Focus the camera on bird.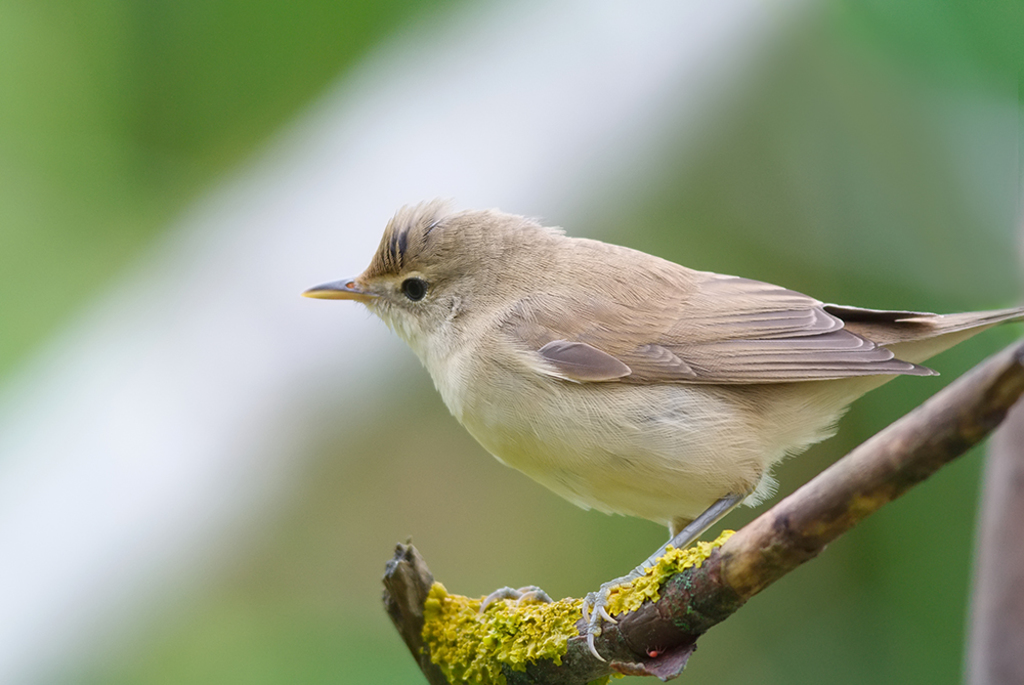
Focus region: select_region(304, 199, 1011, 581).
